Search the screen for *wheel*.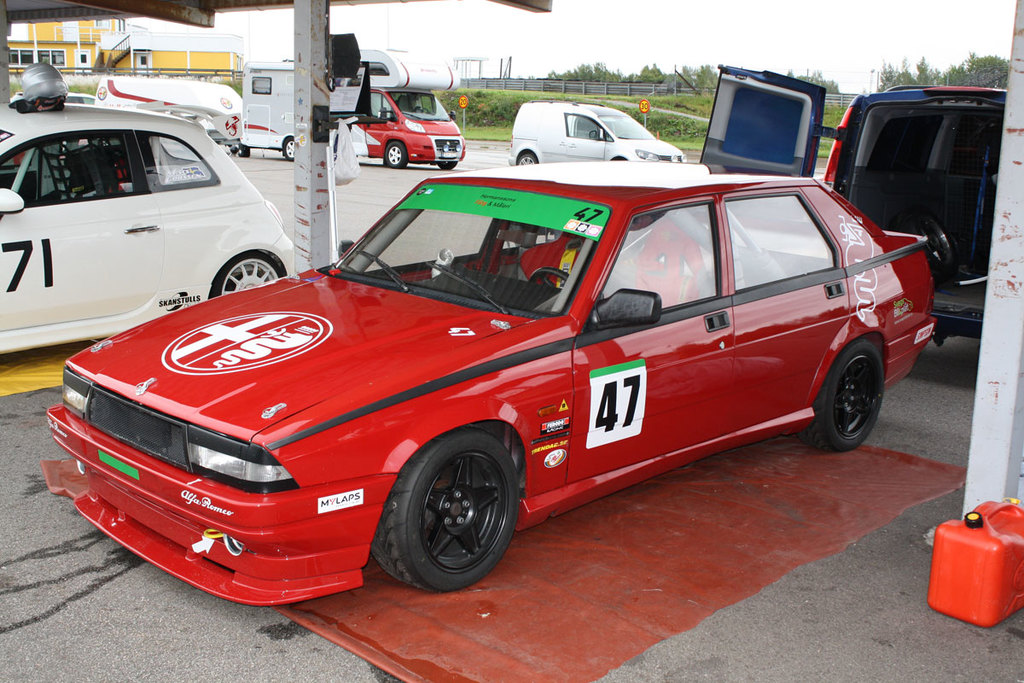
Found at {"left": 378, "top": 134, "right": 408, "bottom": 175}.
